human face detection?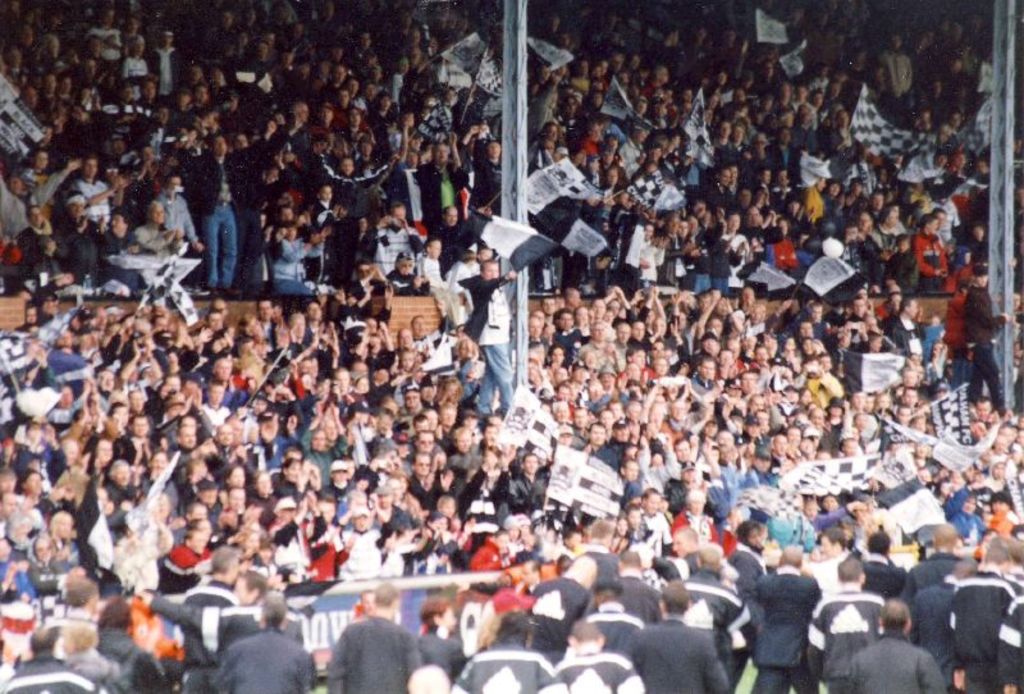
crop(810, 408, 820, 429)
